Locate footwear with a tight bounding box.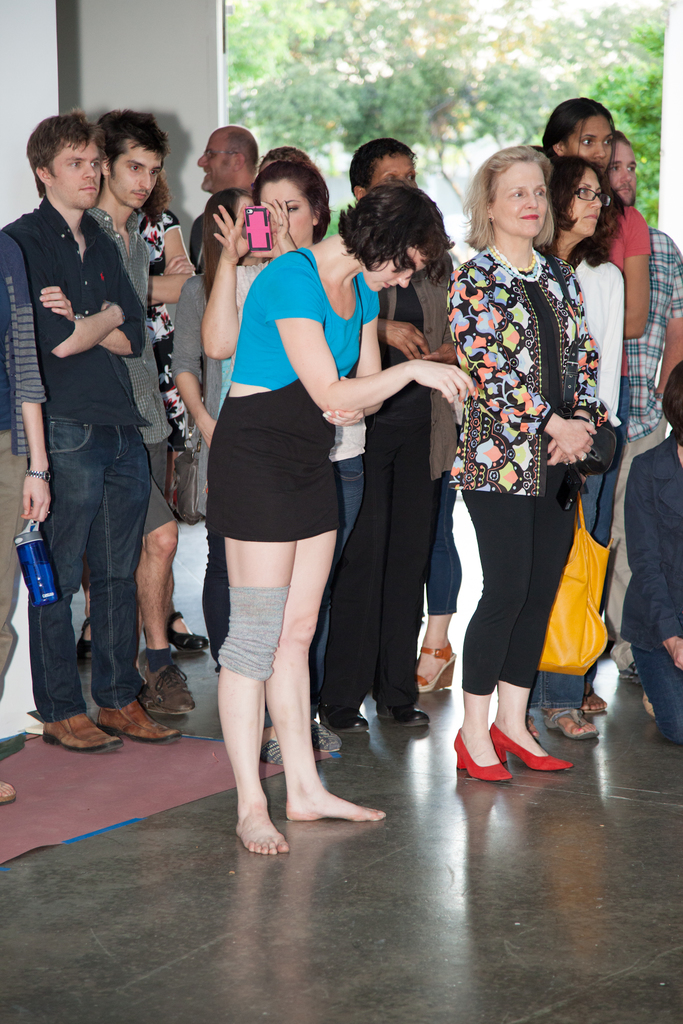
BBox(313, 723, 343, 752).
